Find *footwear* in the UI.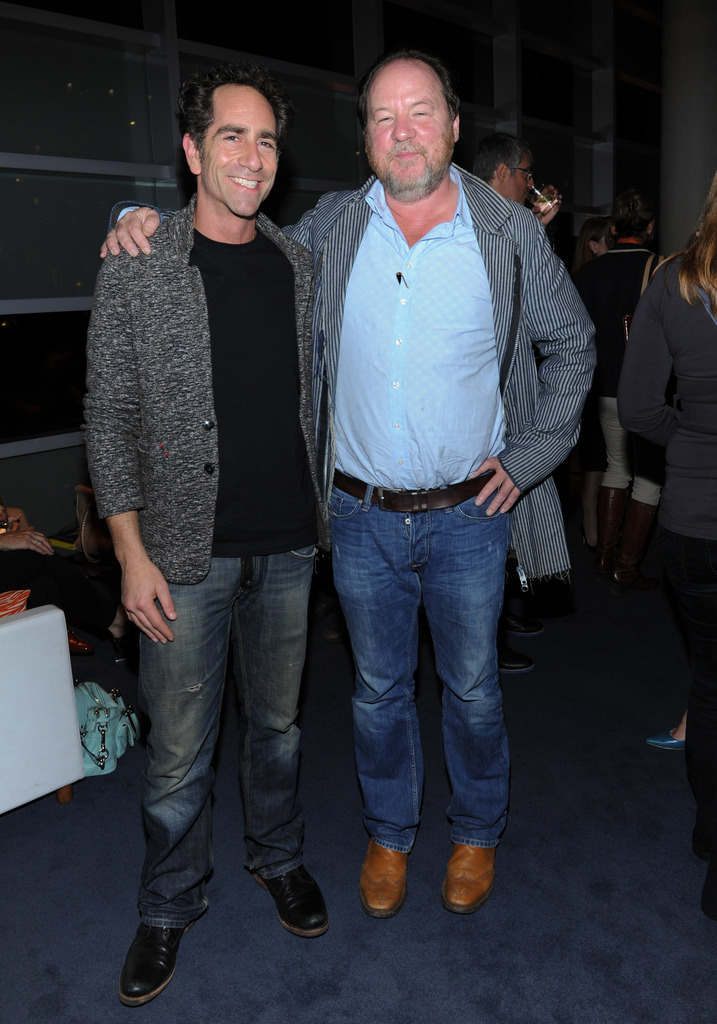
UI element at left=253, top=862, right=330, bottom=939.
